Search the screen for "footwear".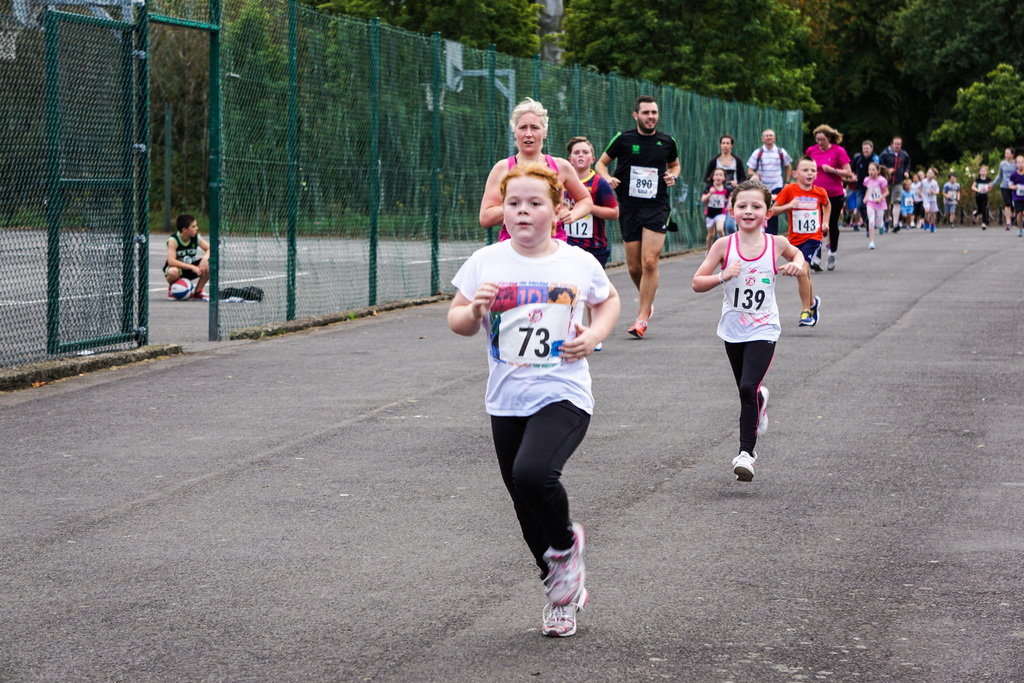
Found at [x1=797, y1=308, x2=814, y2=323].
